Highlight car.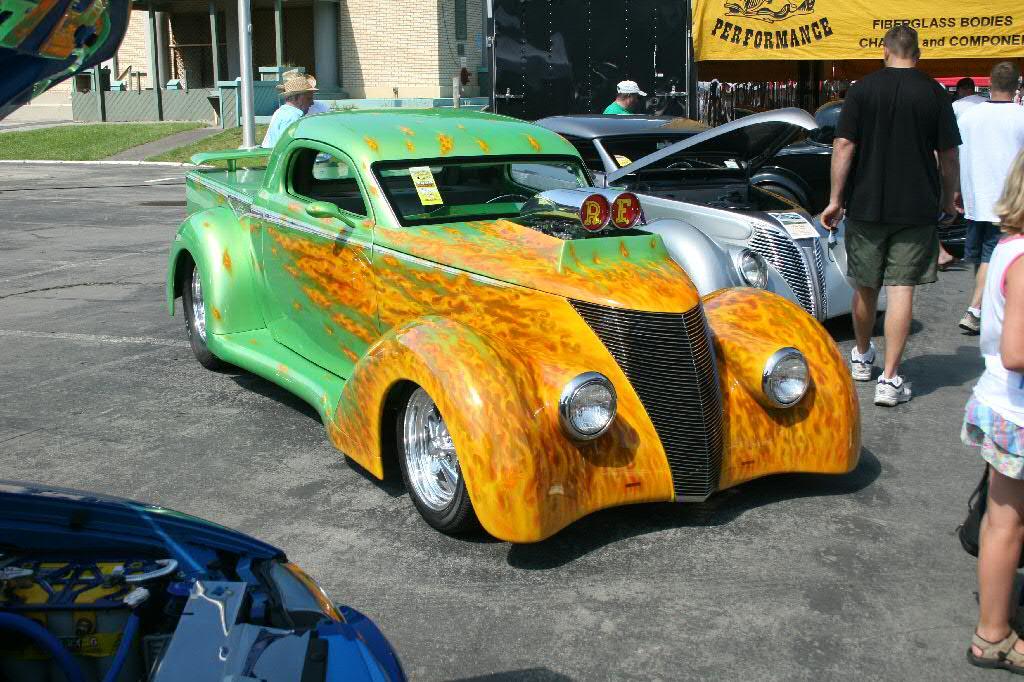
Highlighted region: detection(163, 101, 865, 556).
